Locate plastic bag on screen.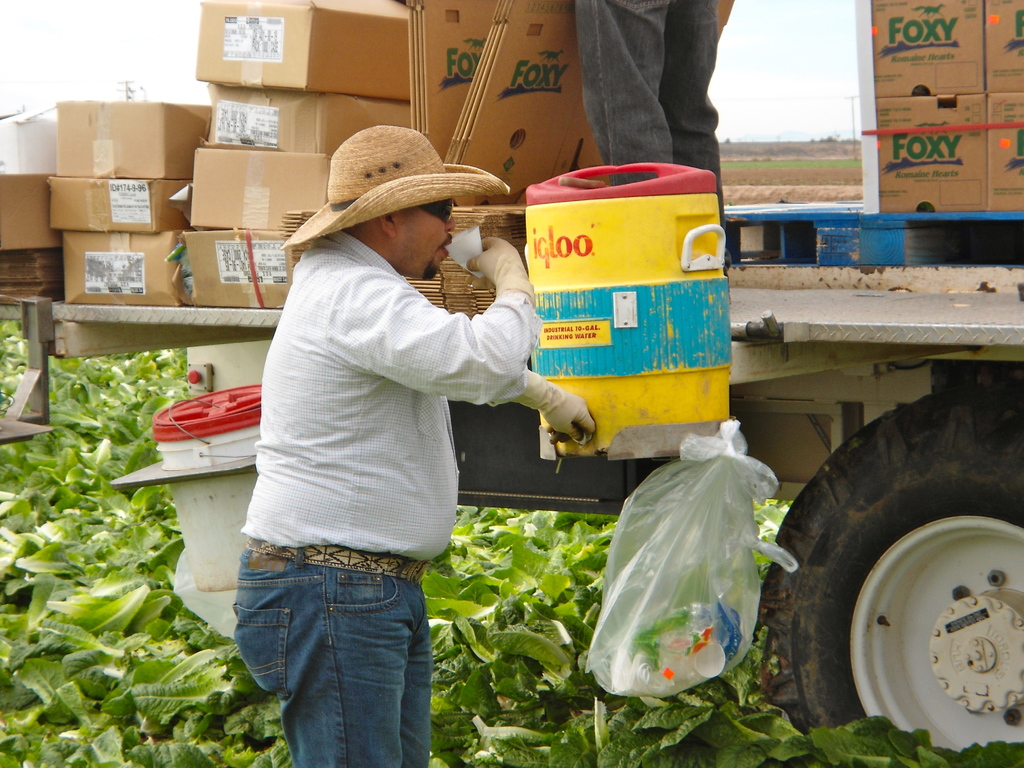
On screen at detection(585, 413, 797, 698).
